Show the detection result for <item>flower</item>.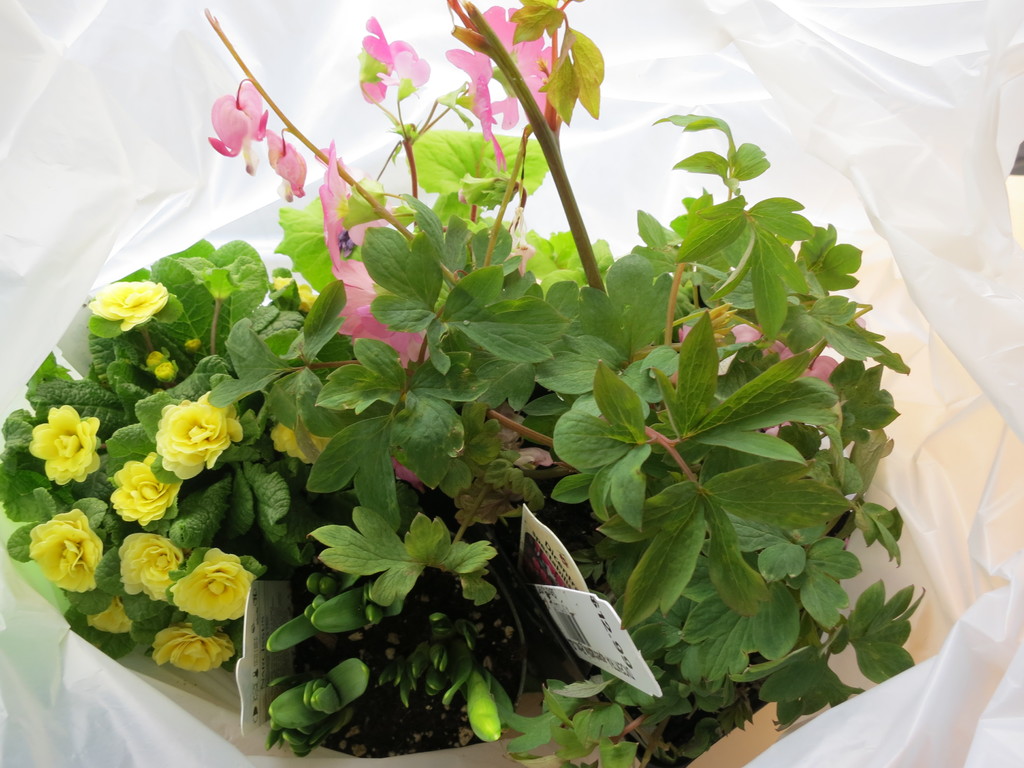
[x1=464, y1=0, x2=574, y2=172].
